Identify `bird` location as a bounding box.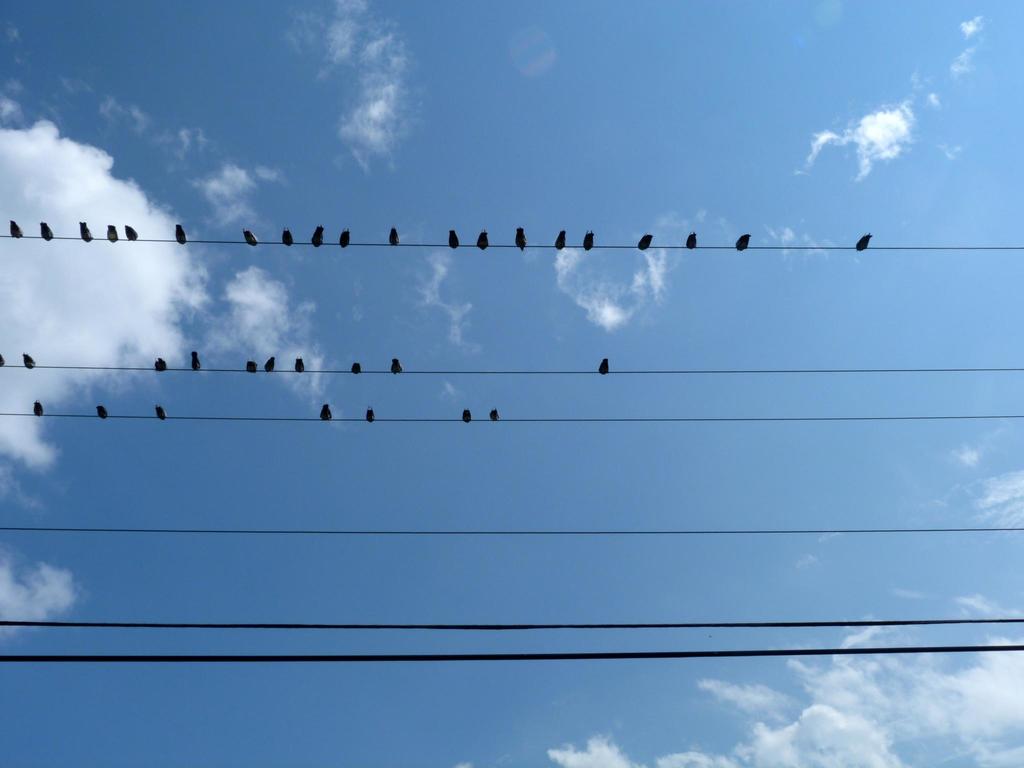
(24,351,34,373).
